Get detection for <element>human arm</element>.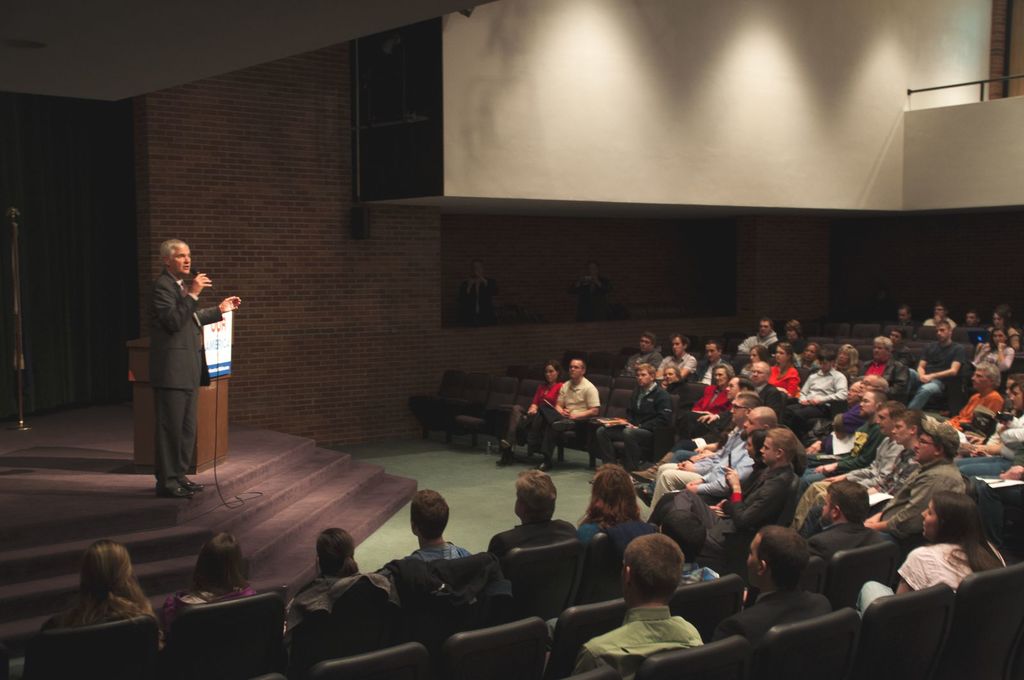
Detection: <bbox>196, 298, 245, 328</bbox>.
